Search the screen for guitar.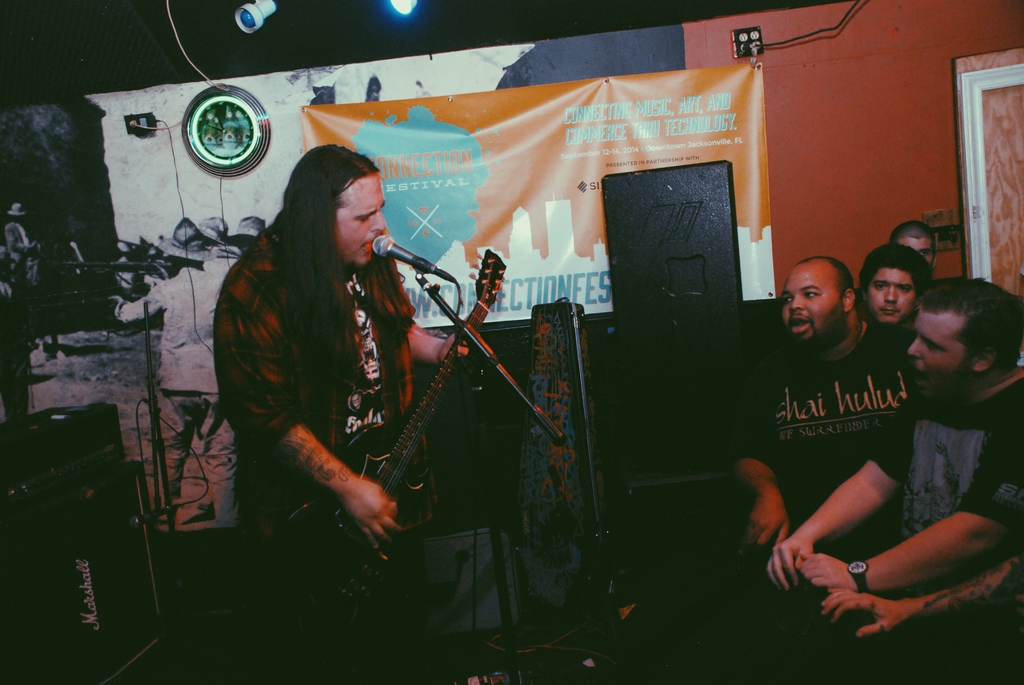
Found at <bbox>270, 243, 513, 624</bbox>.
